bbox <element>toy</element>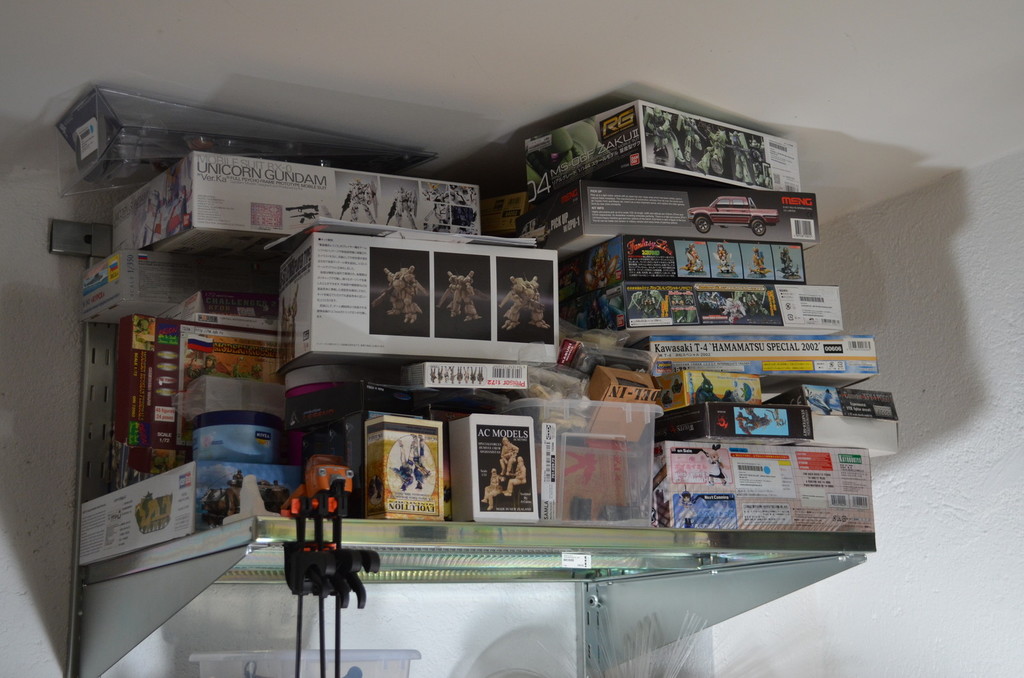
bbox=(454, 225, 478, 237)
